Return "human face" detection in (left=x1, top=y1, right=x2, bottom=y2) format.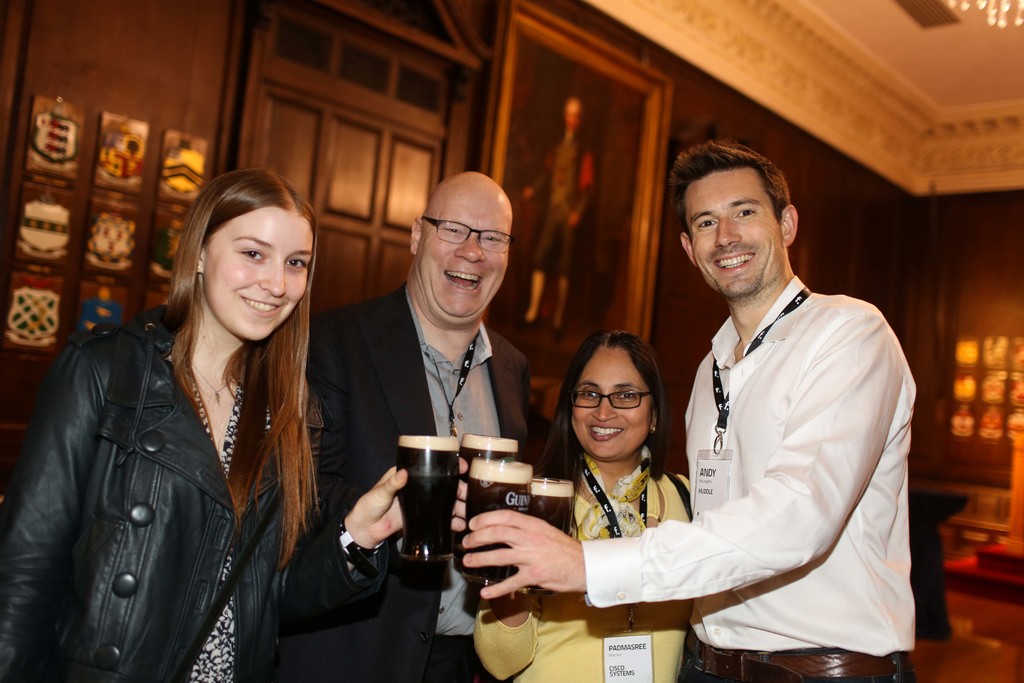
(left=570, top=350, right=649, bottom=458).
